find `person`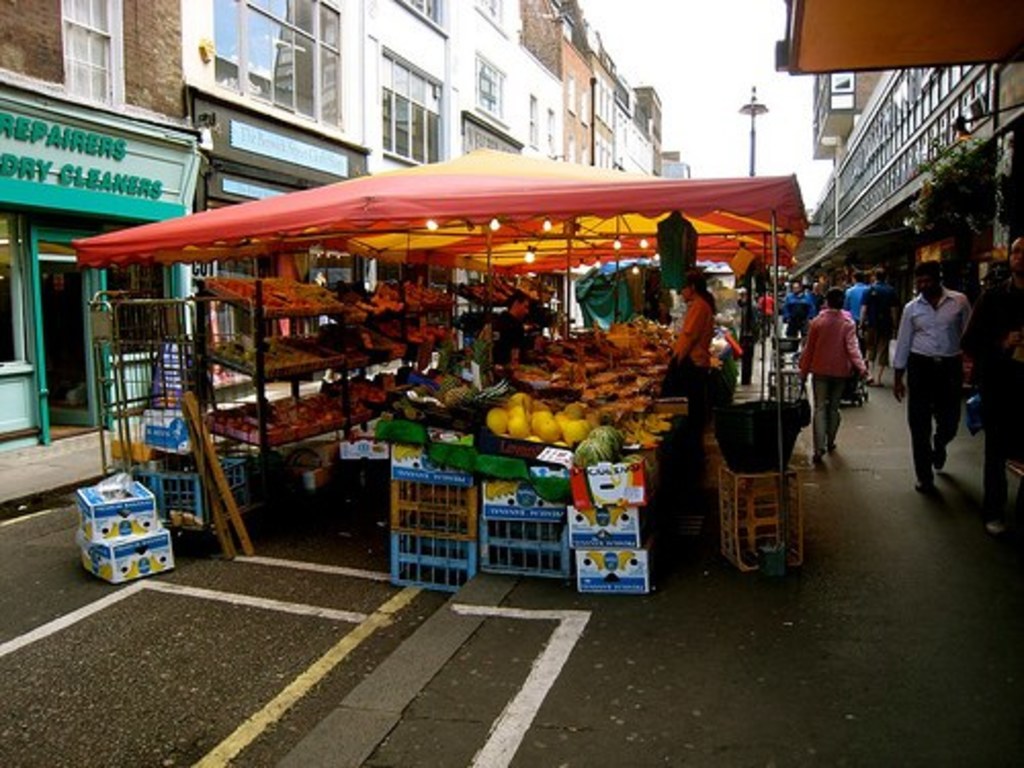
box(793, 283, 870, 463)
